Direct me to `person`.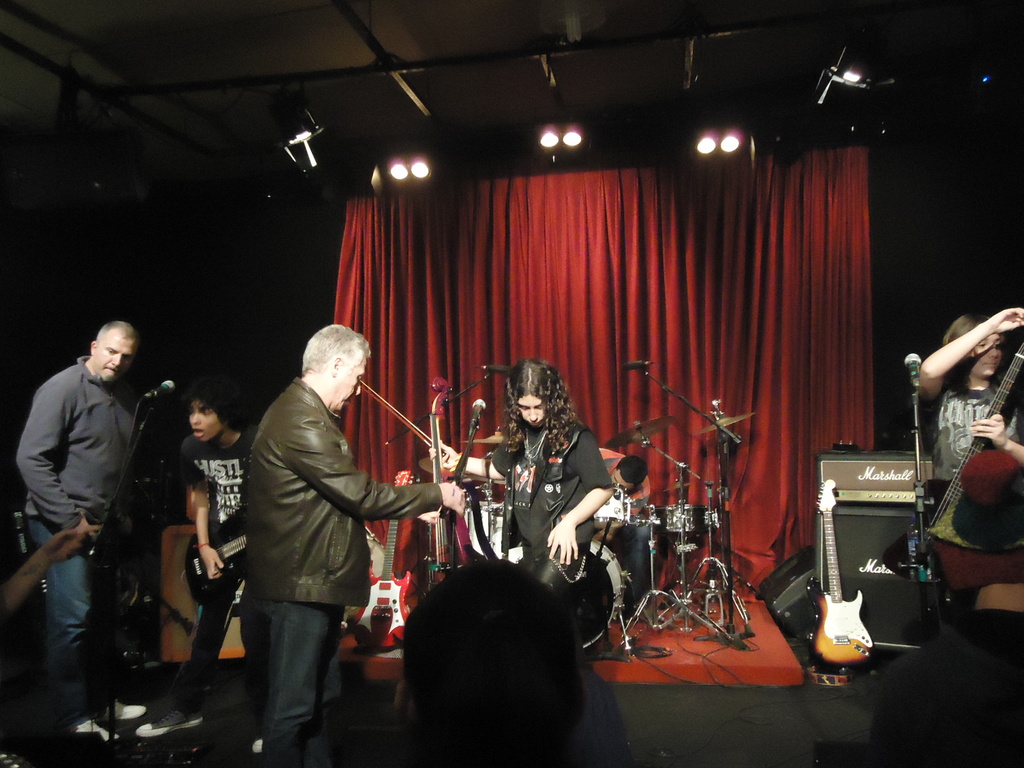
Direction: box=[598, 450, 652, 610].
